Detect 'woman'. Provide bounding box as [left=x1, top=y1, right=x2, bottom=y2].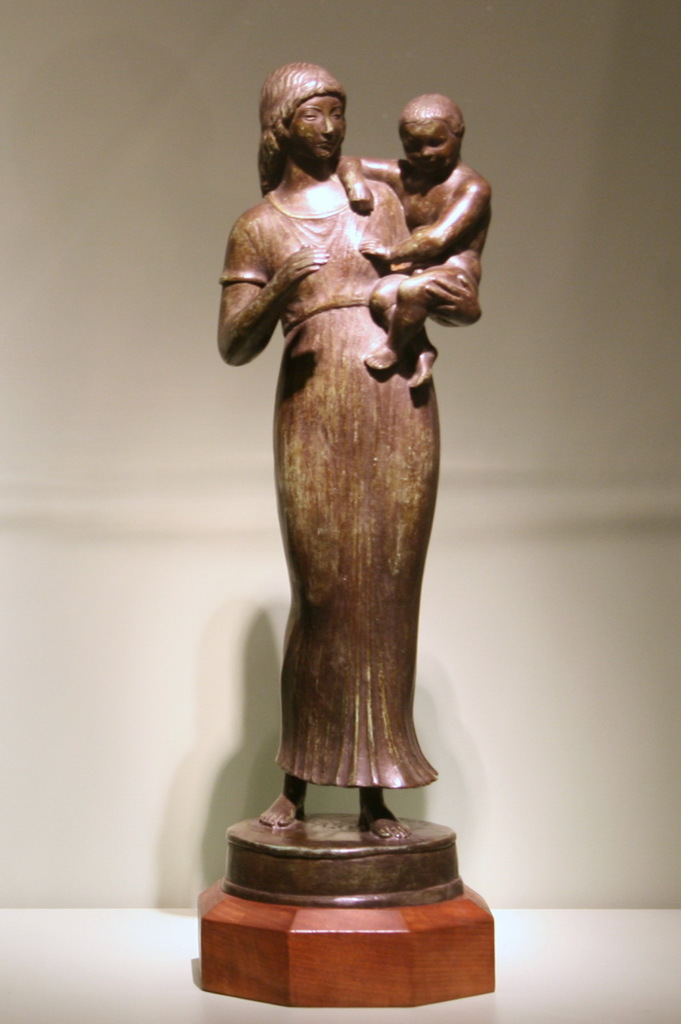
[left=216, top=54, right=481, bottom=839].
